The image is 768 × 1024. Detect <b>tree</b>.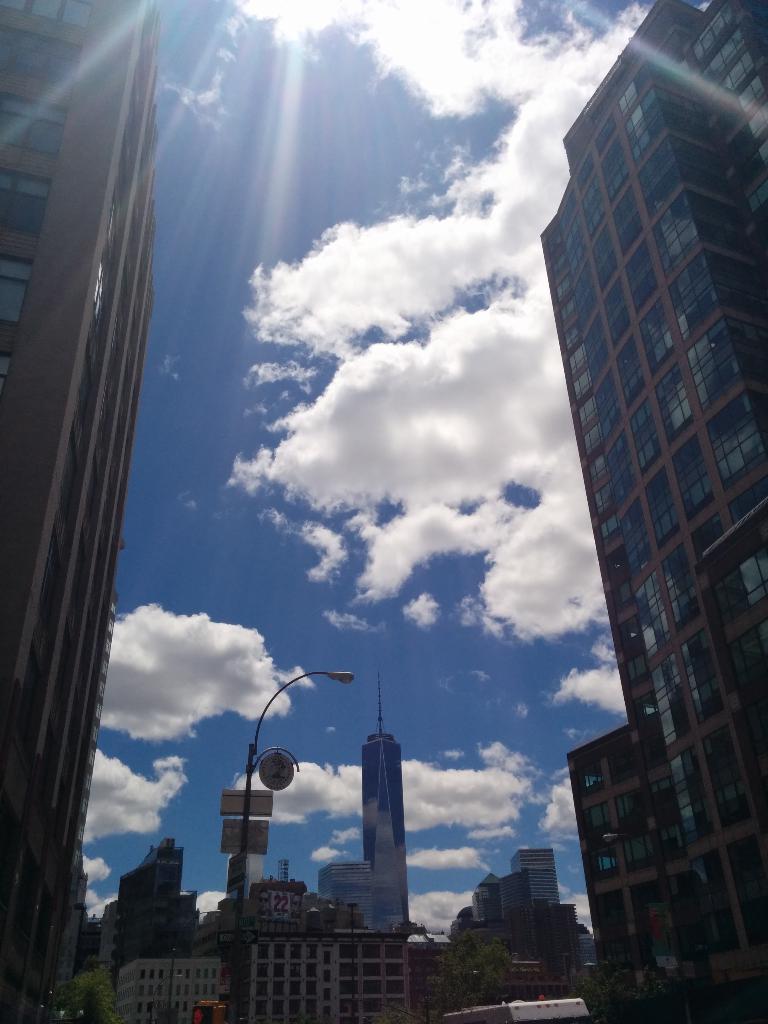
Detection: BBox(574, 964, 630, 1023).
